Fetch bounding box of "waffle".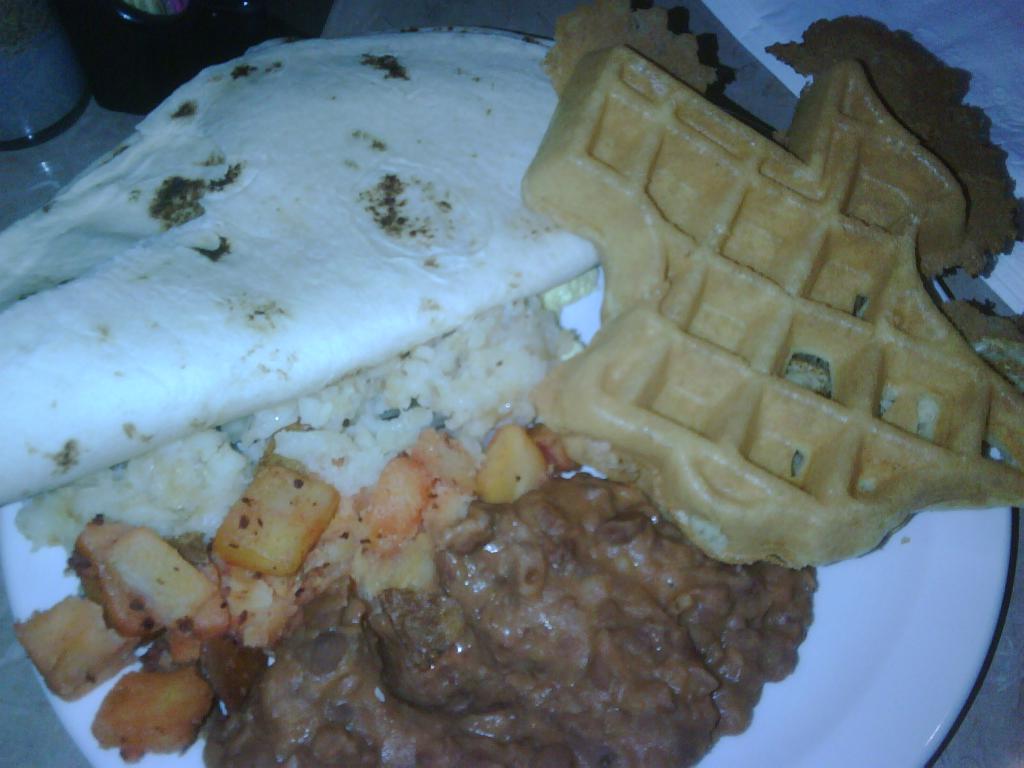
Bbox: locate(513, 52, 1023, 572).
